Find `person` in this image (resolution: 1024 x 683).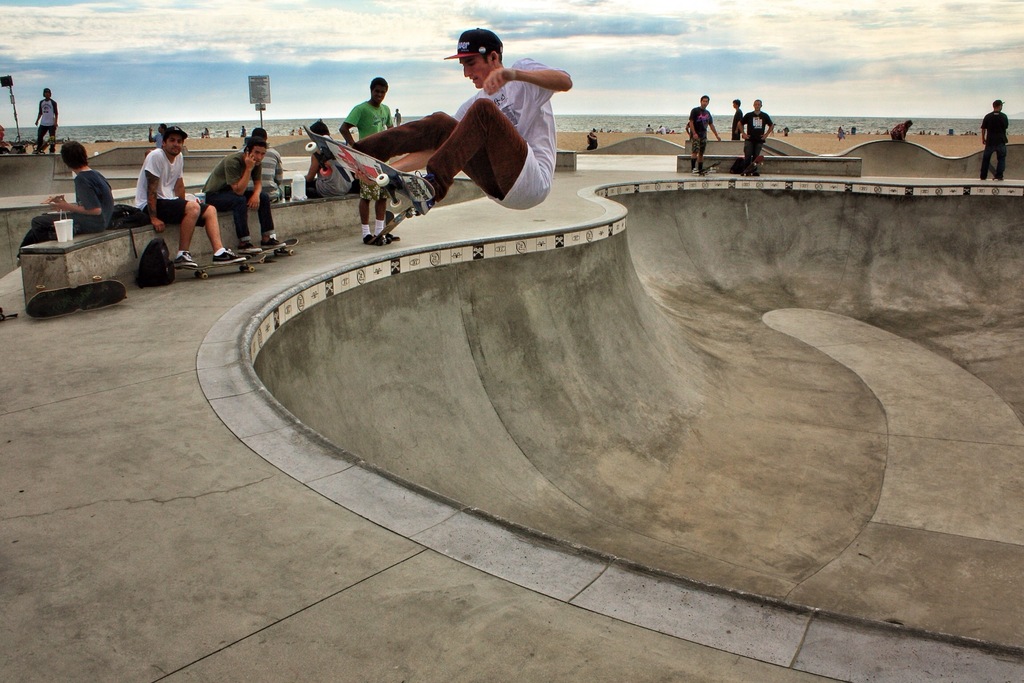
132 122 248 276.
